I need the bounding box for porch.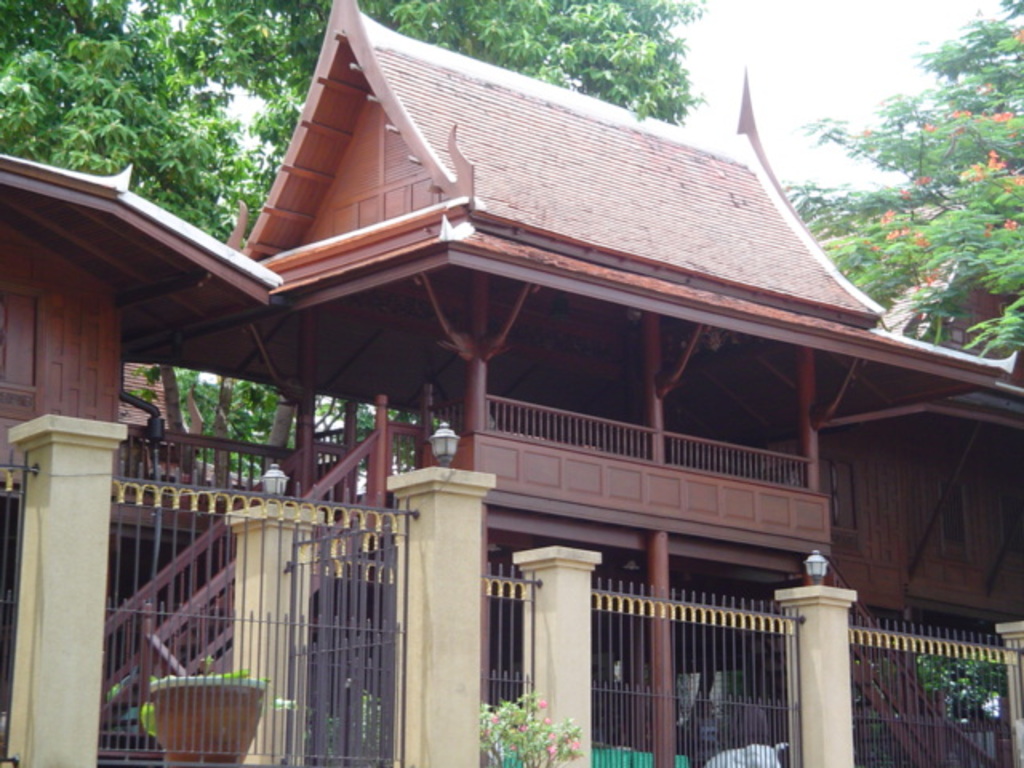
Here it is: bbox=[0, 0, 1022, 766].
